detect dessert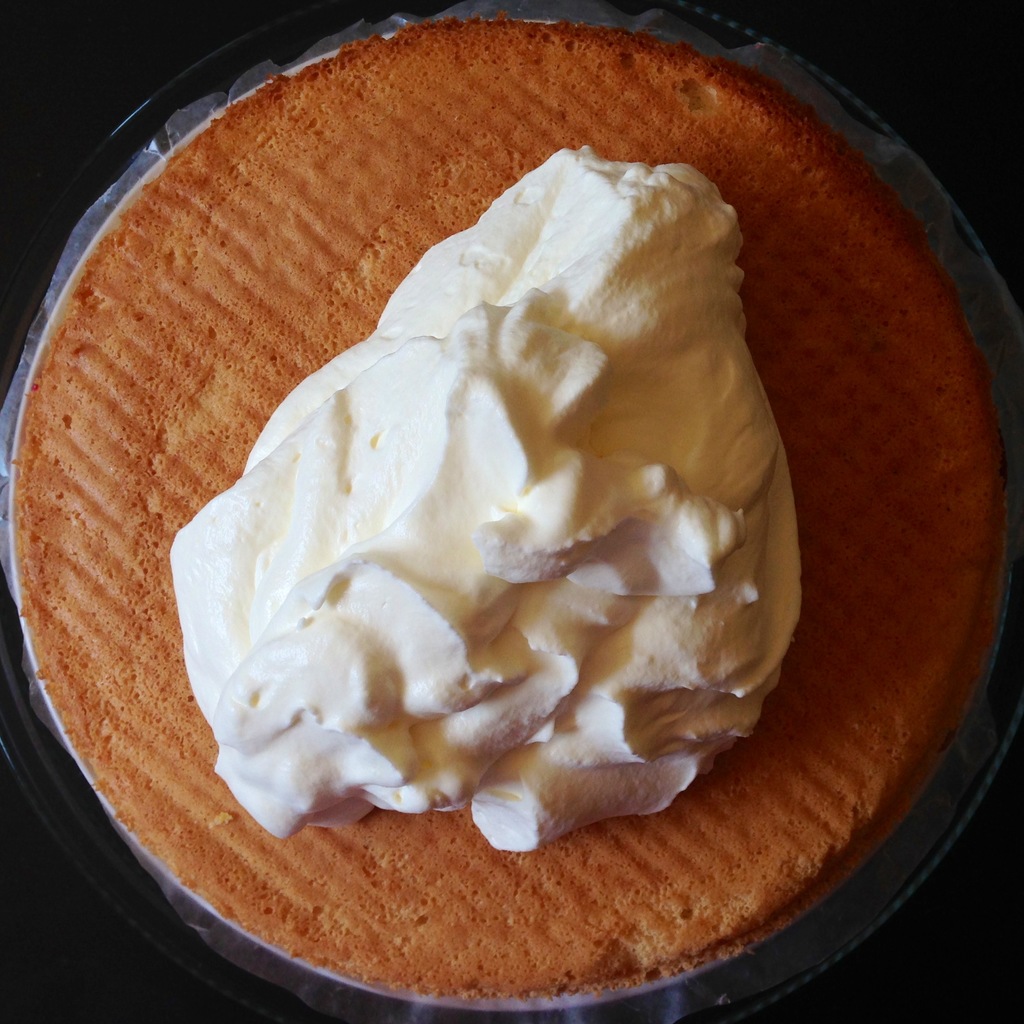
bbox=(116, 185, 857, 958)
